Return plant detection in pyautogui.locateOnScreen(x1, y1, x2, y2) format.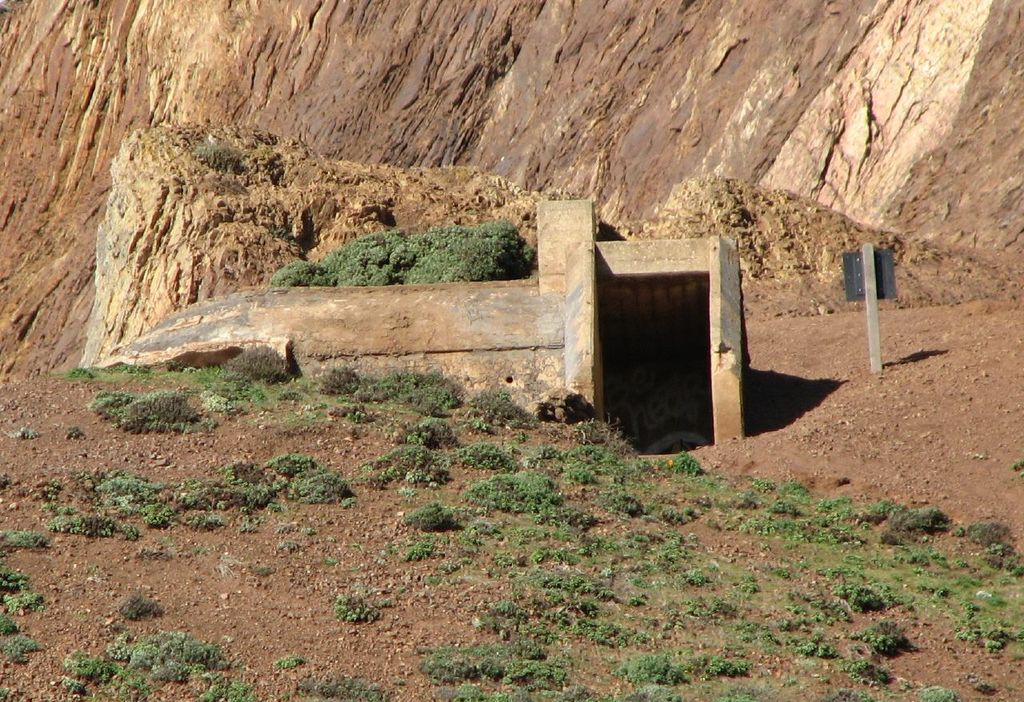
pyautogui.locateOnScreen(196, 677, 251, 701).
